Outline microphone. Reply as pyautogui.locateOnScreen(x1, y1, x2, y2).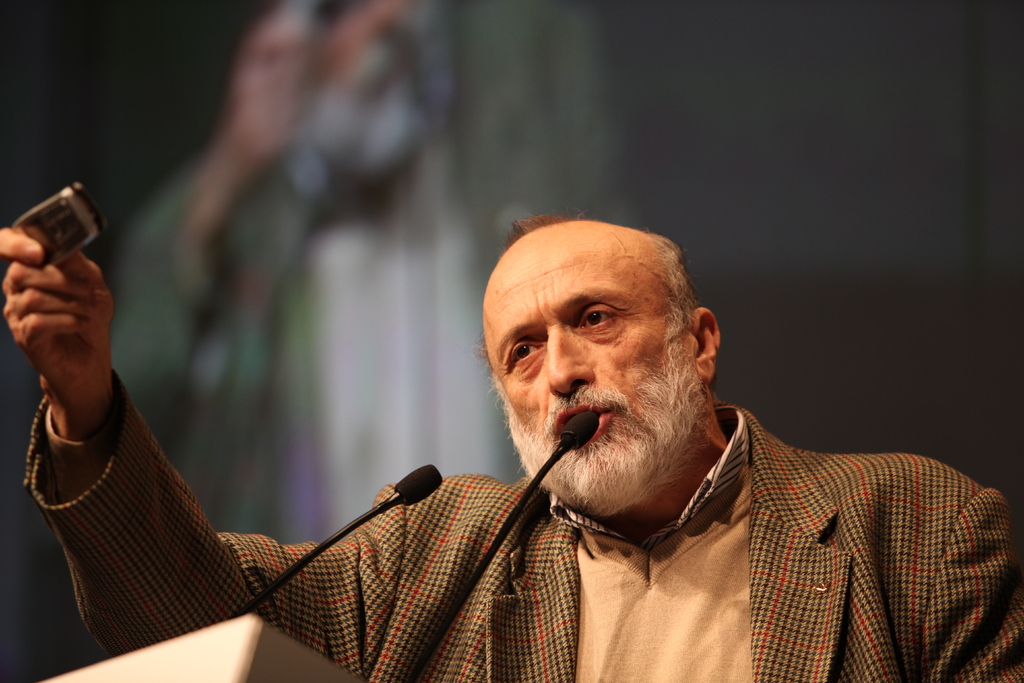
pyautogui.locateOnScreen(388, 409, 601, 682).
